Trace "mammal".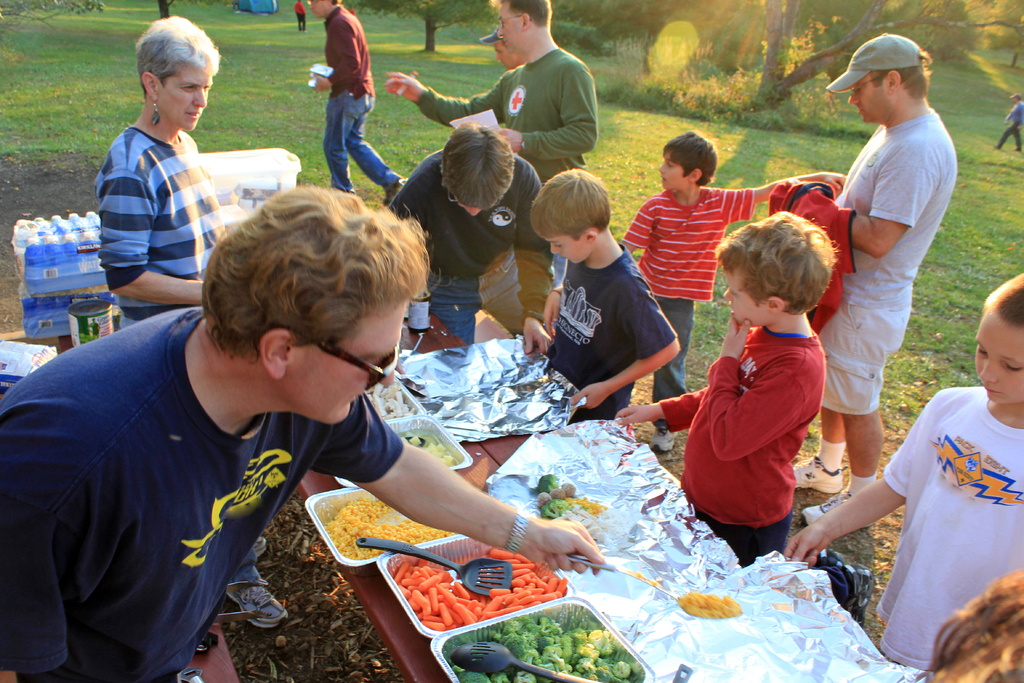
Traced to pyautogui.locateOnScreen(310, 0, 407, 210).
